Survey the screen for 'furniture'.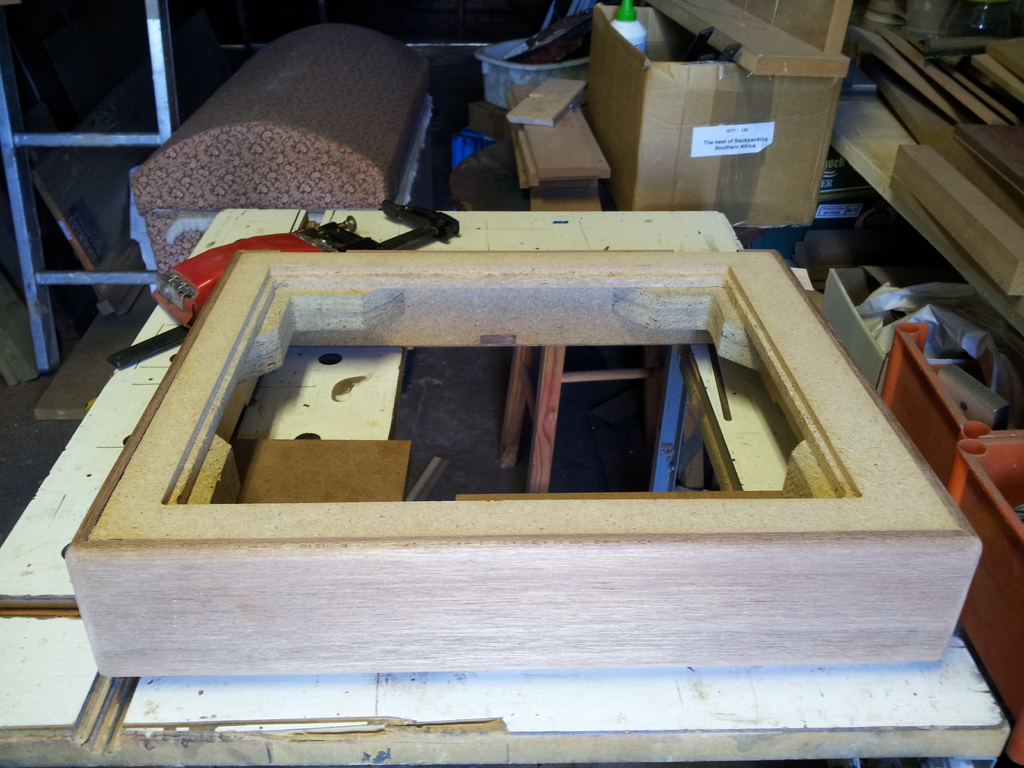
Survey found: bbox(584, 0, 856, 234).
